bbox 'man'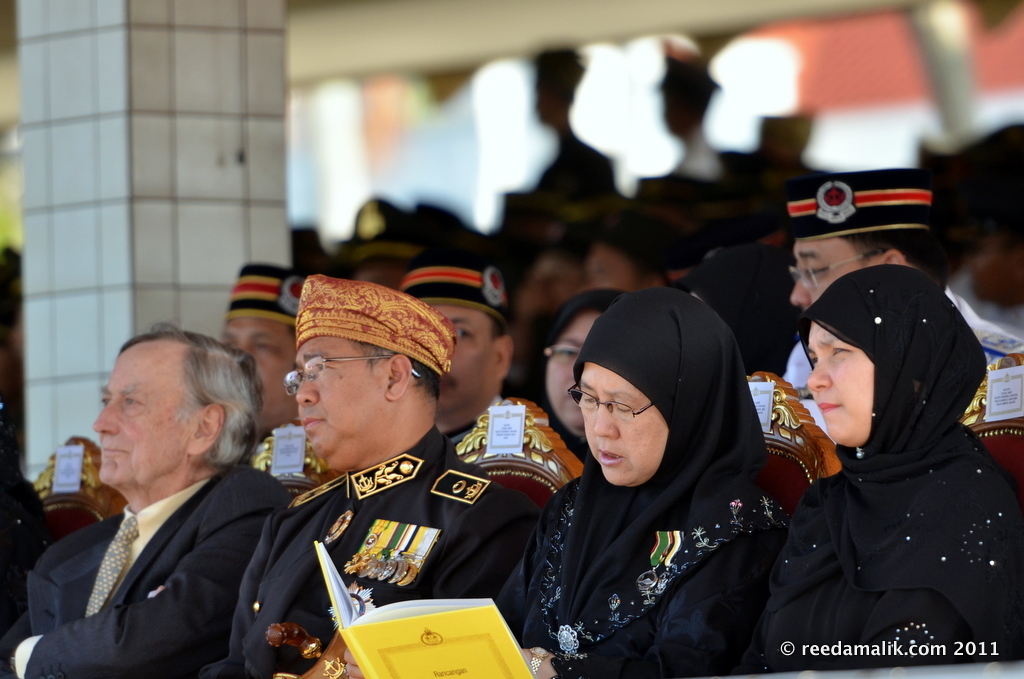
select_region(216, 268, 347, 496)
